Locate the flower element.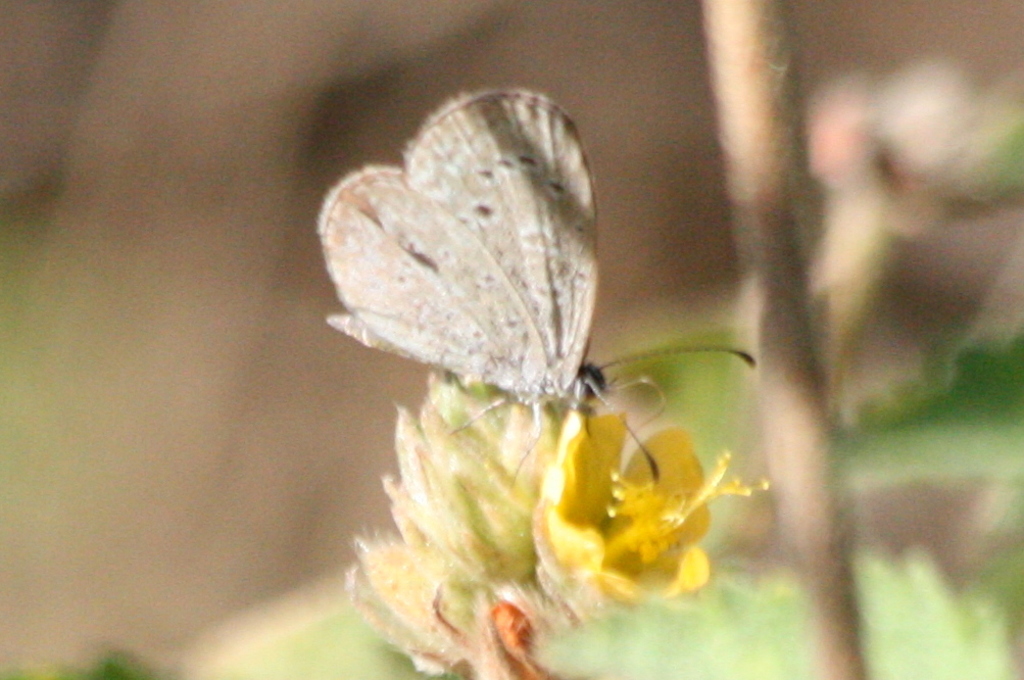
Element bbox: (535,404,767,624).
